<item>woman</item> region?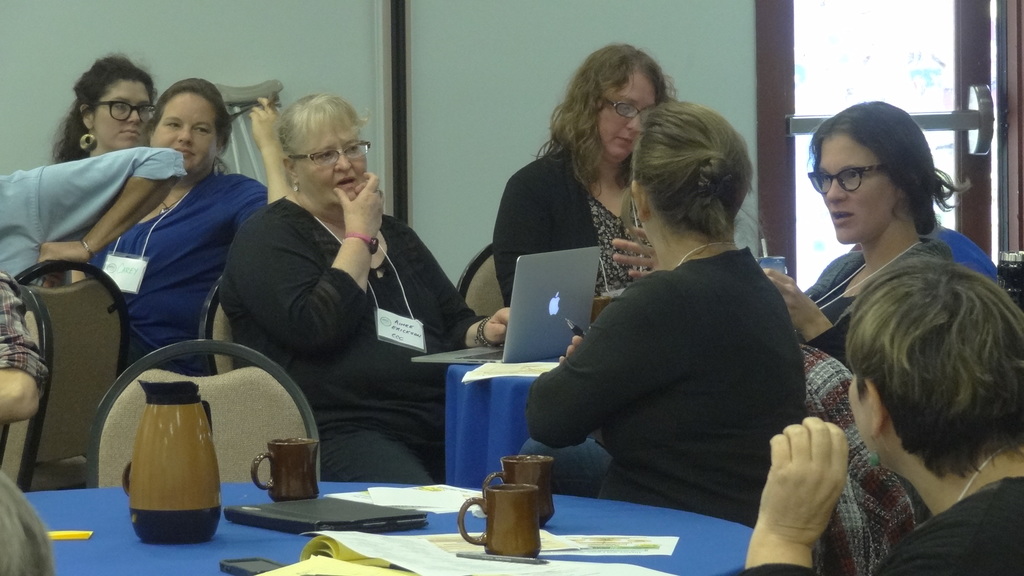
pyautogui.locateOnScreen(32, 50, 165, 269)
